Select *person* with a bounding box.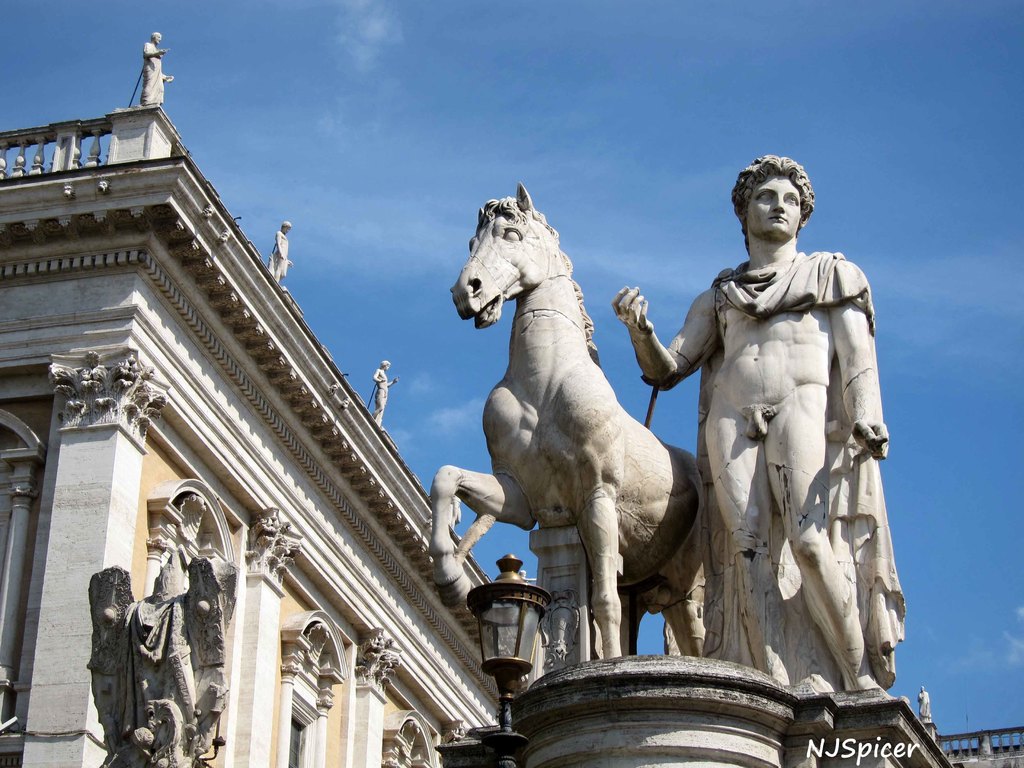
box(517, 569, 531, 584).
